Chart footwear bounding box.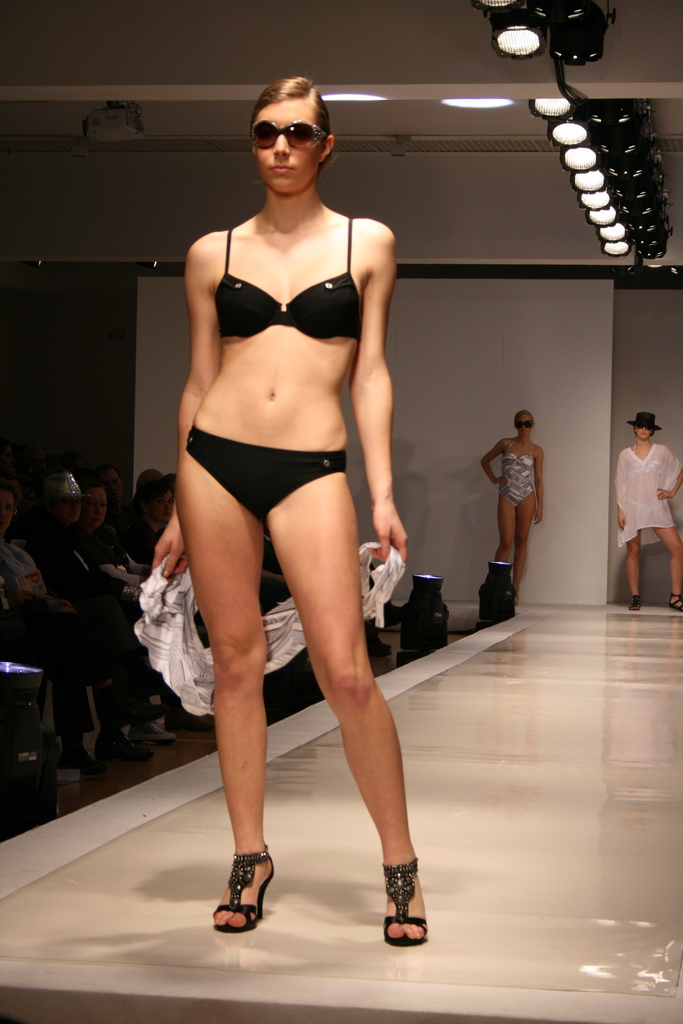
Charted: {"left": 673, "top": 594, "right": 679, "bottom": 607}.
